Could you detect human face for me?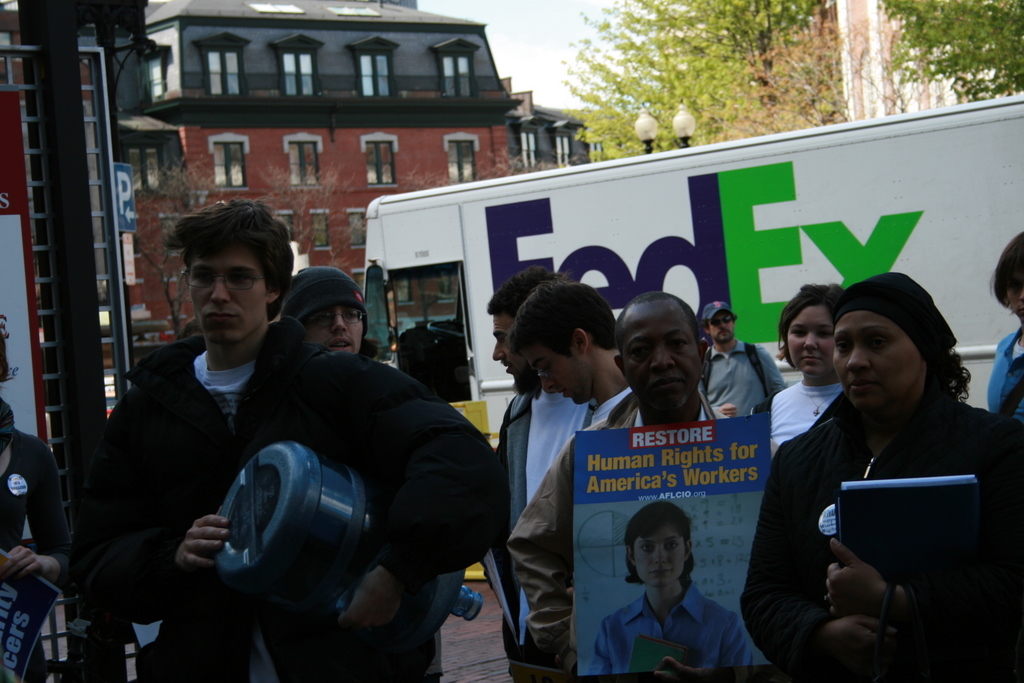
Detection result: box(491, 317, 518, 377).
